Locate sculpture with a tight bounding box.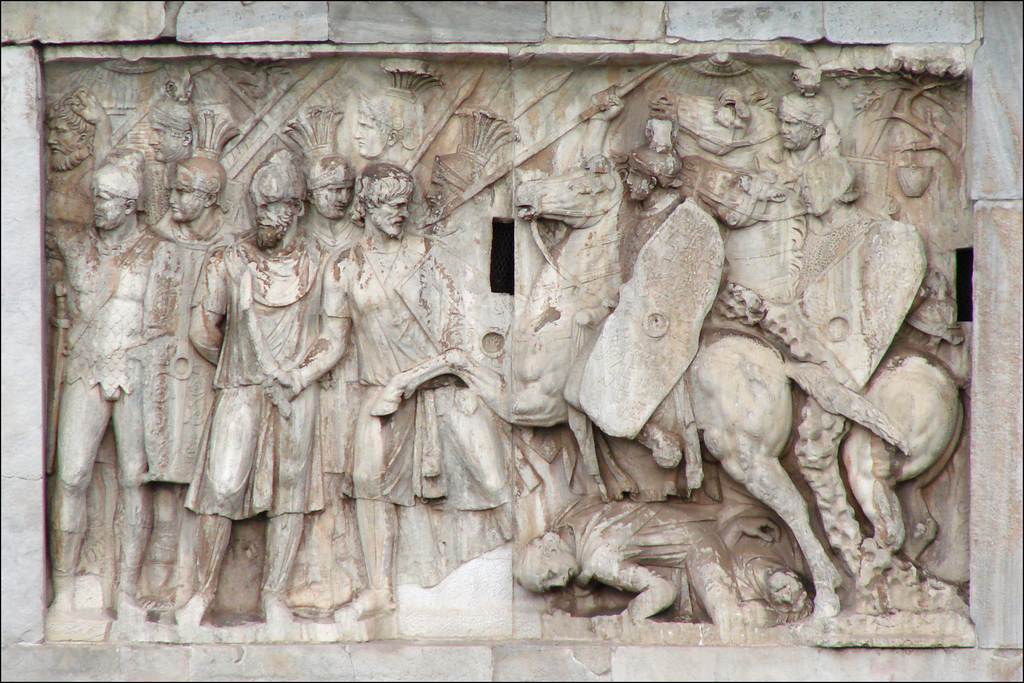
[41, 92, 125, 320].
